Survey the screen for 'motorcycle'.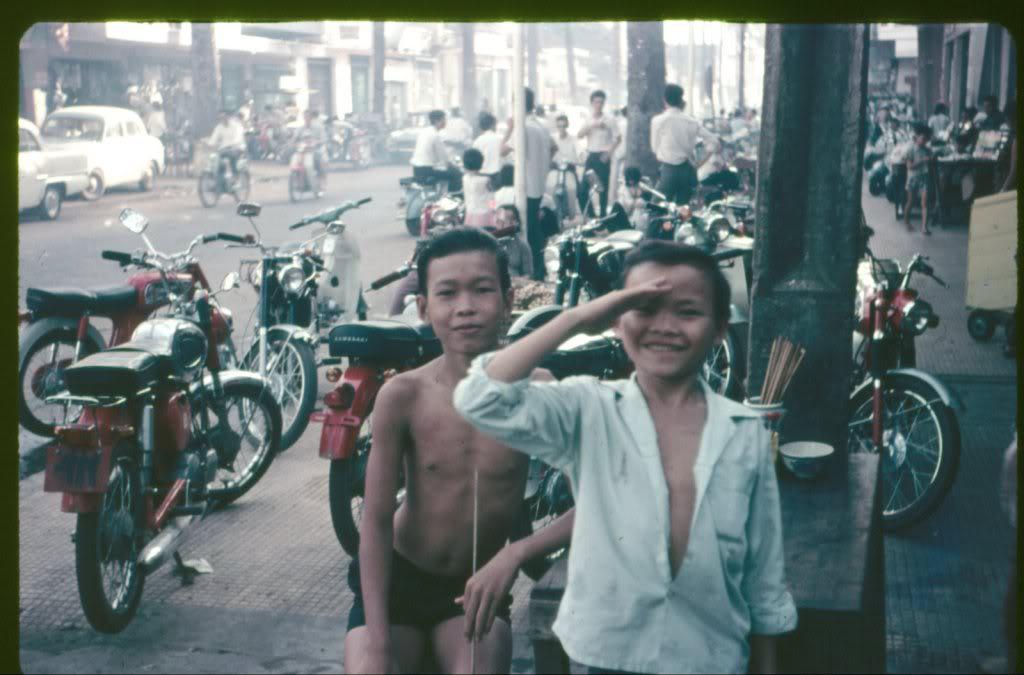
Survey found: [x1=503, y1=174, x2=655, y2=334].
